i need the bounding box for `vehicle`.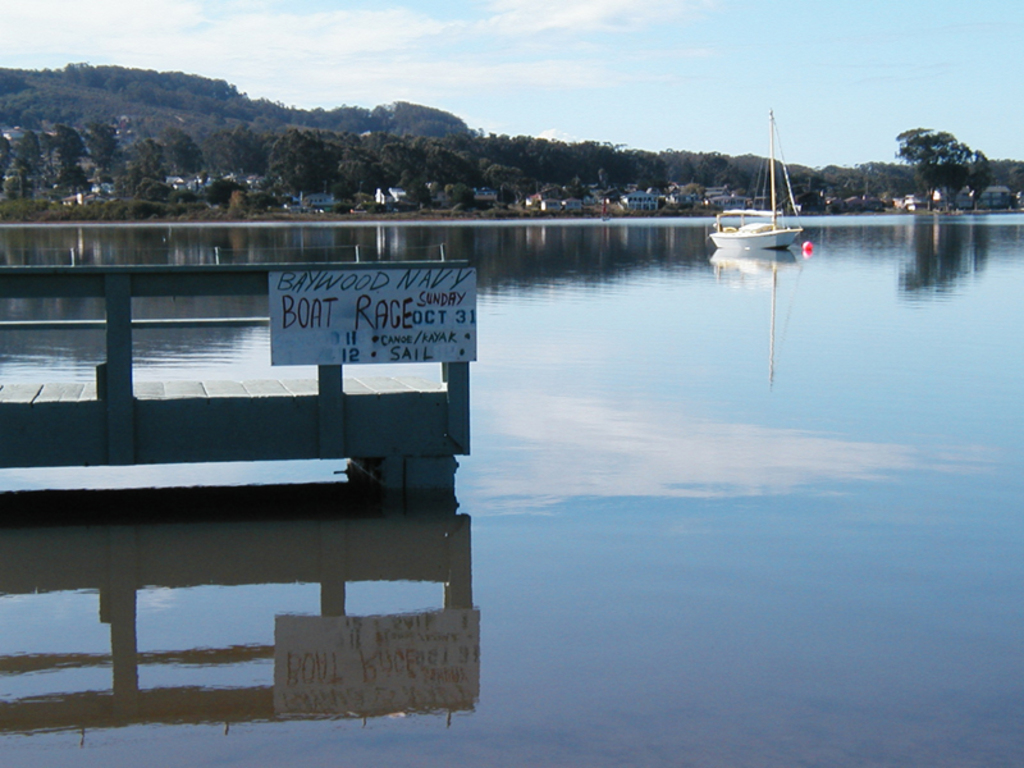
Here it is: rect(707, 143, 812, 253).
